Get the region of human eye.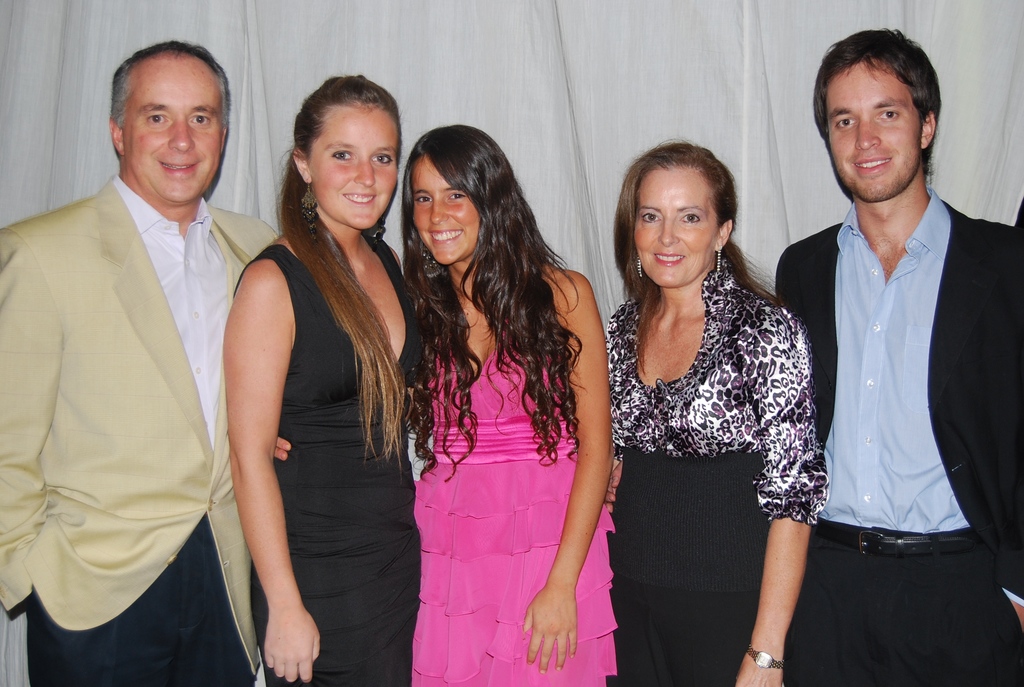
(x1=413, y1=193, x2=434, y2=206).
